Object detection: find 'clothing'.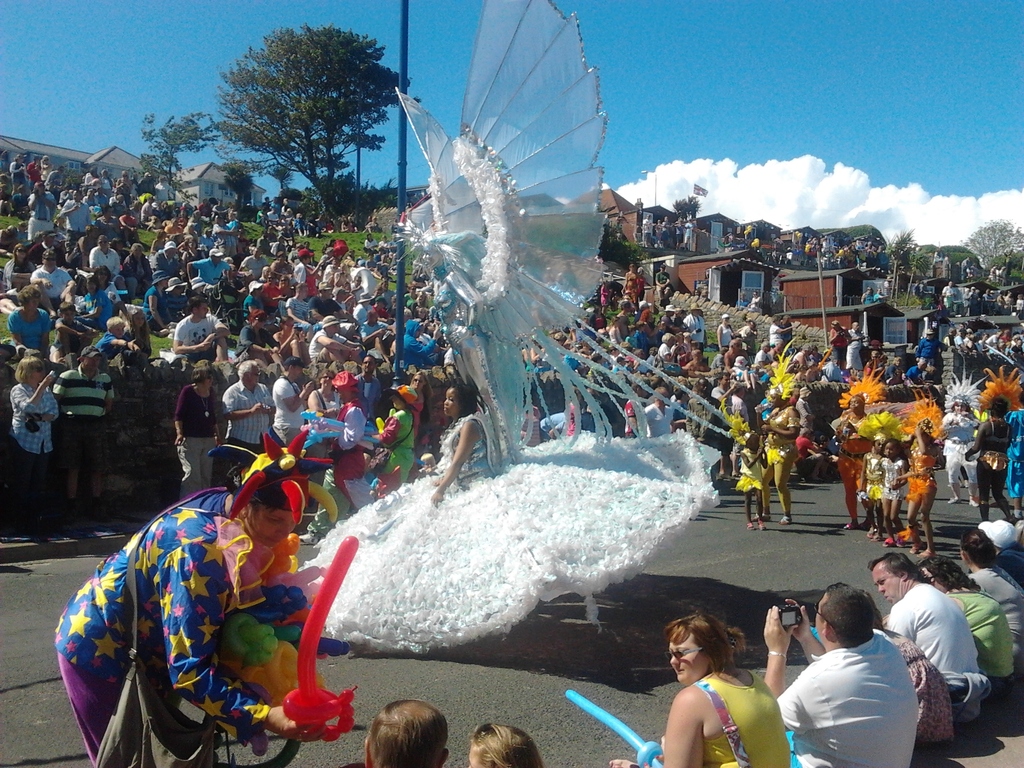
(957, 589, 1023, 699).
